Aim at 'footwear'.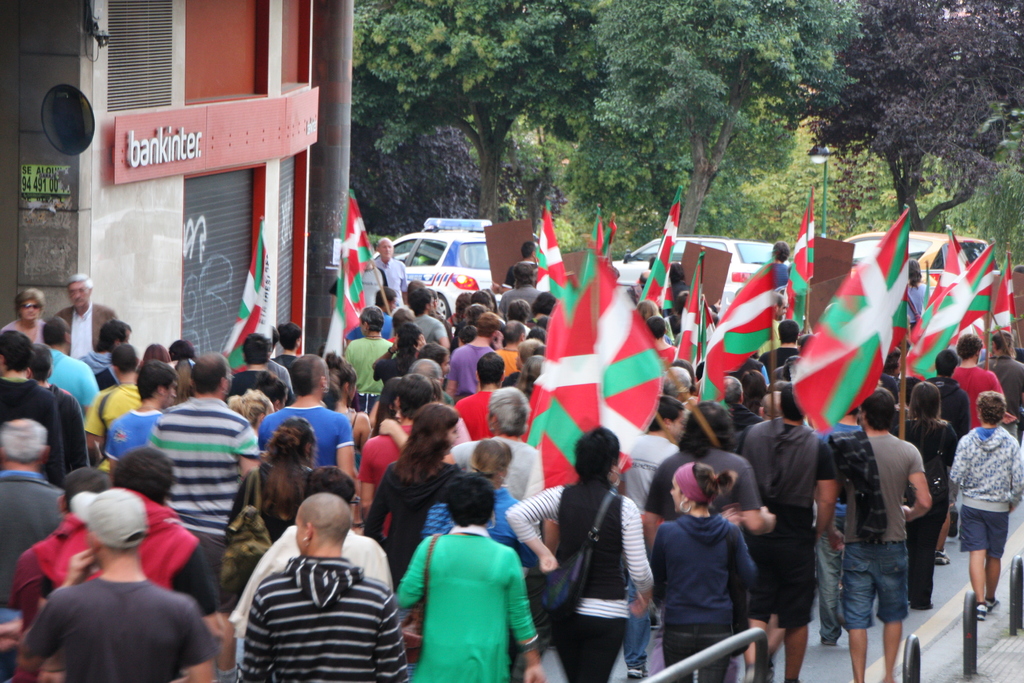
Aimed at bbox=[974, 598, 991, 622].
